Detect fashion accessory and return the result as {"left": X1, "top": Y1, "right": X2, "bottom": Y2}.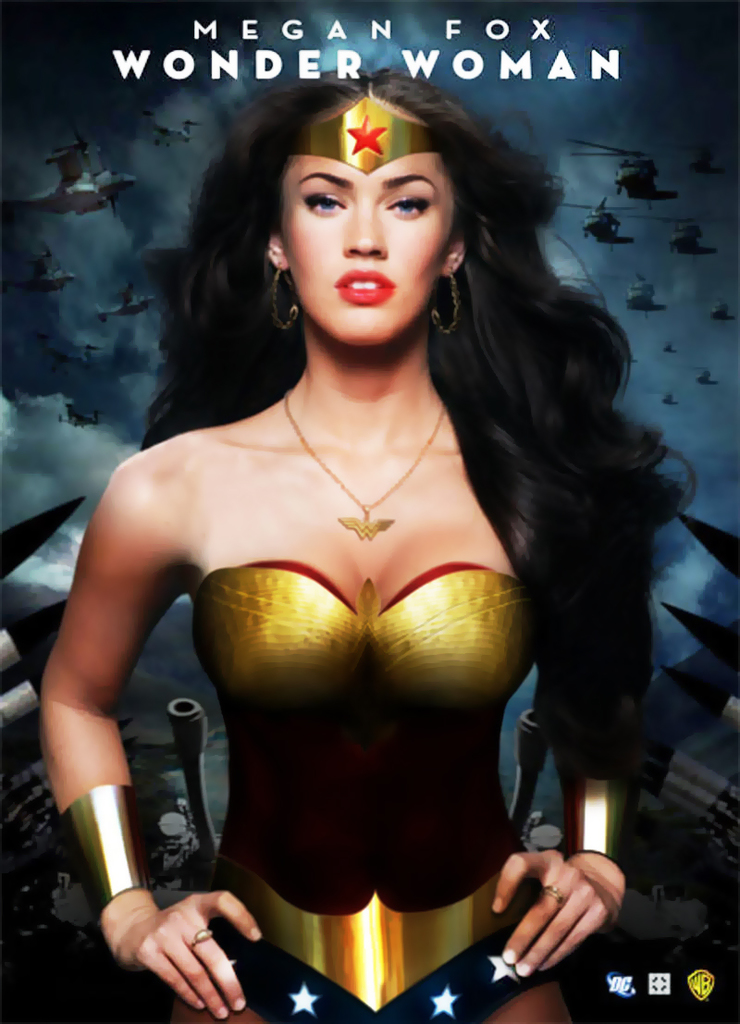
{"left": 278, "top": 402, "right": 455, "bottom": 548}.
